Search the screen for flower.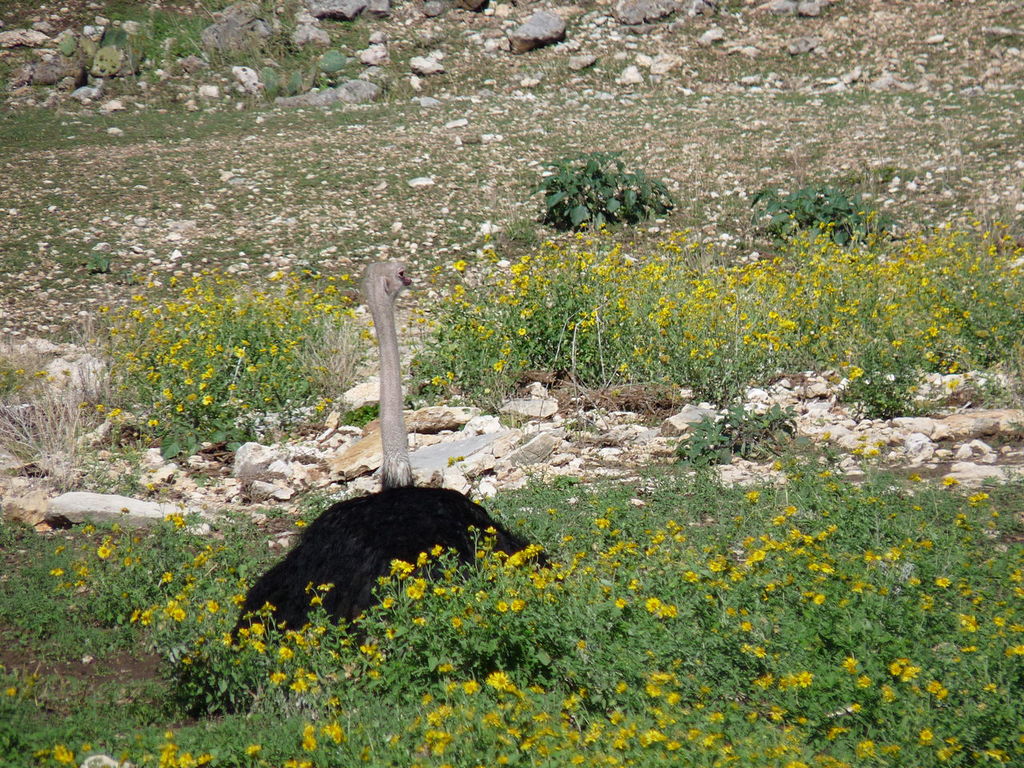
Found at <bbox>47, 563, 65, 578</bbox>.
